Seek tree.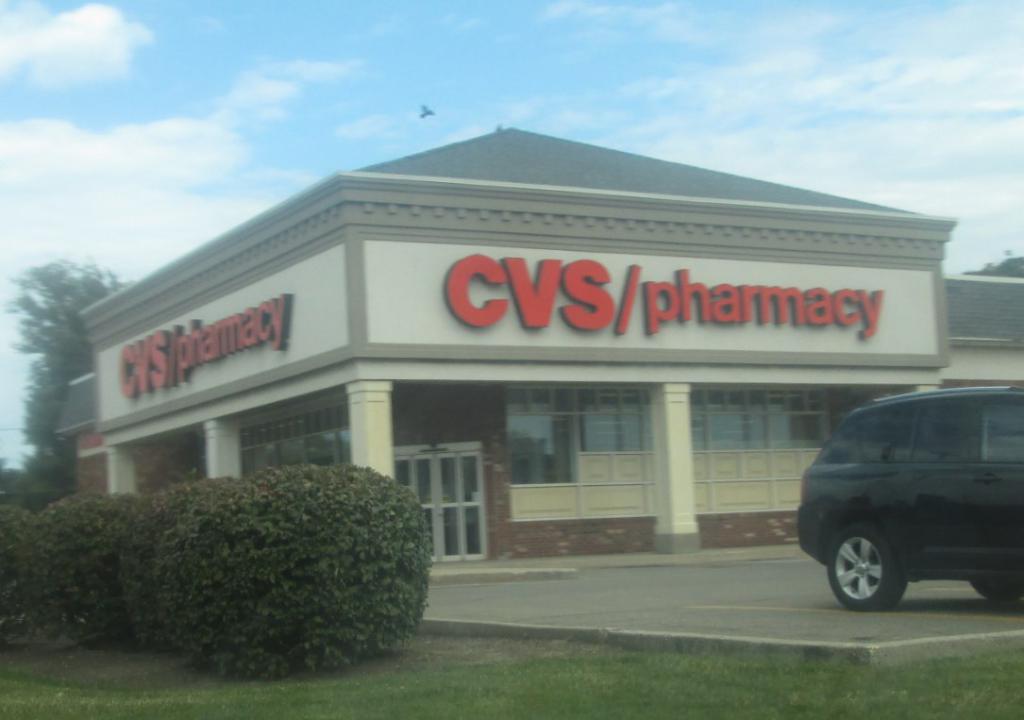
0:255:143:495.
